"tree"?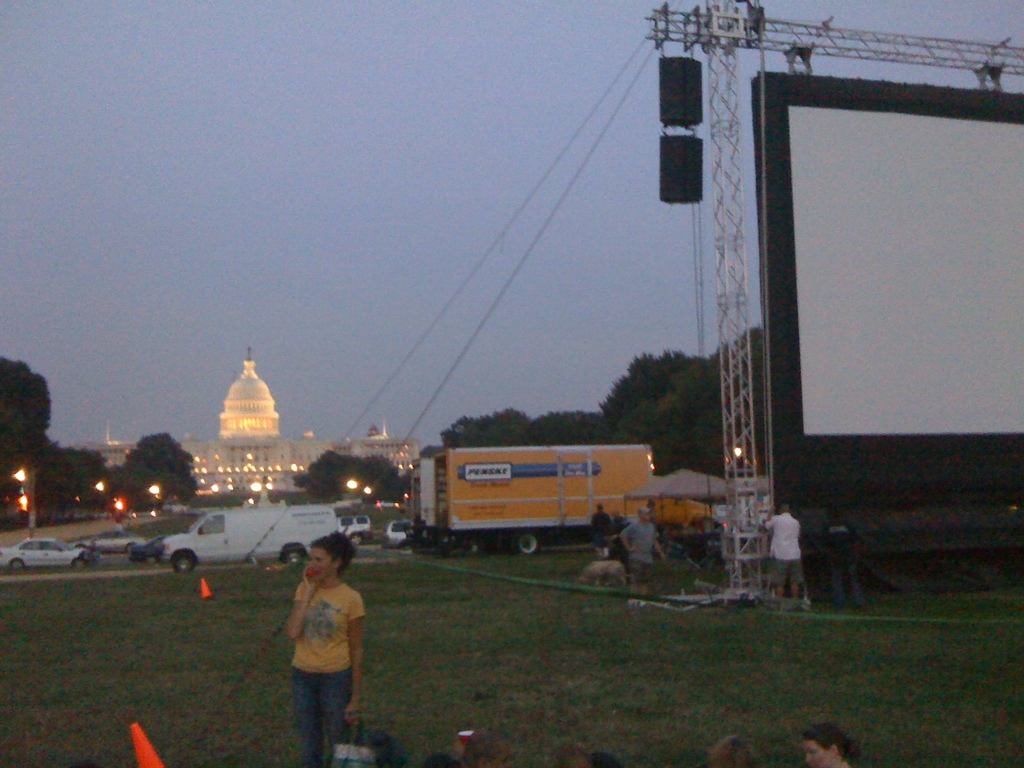
Rect(0, 351, 52, 502)
